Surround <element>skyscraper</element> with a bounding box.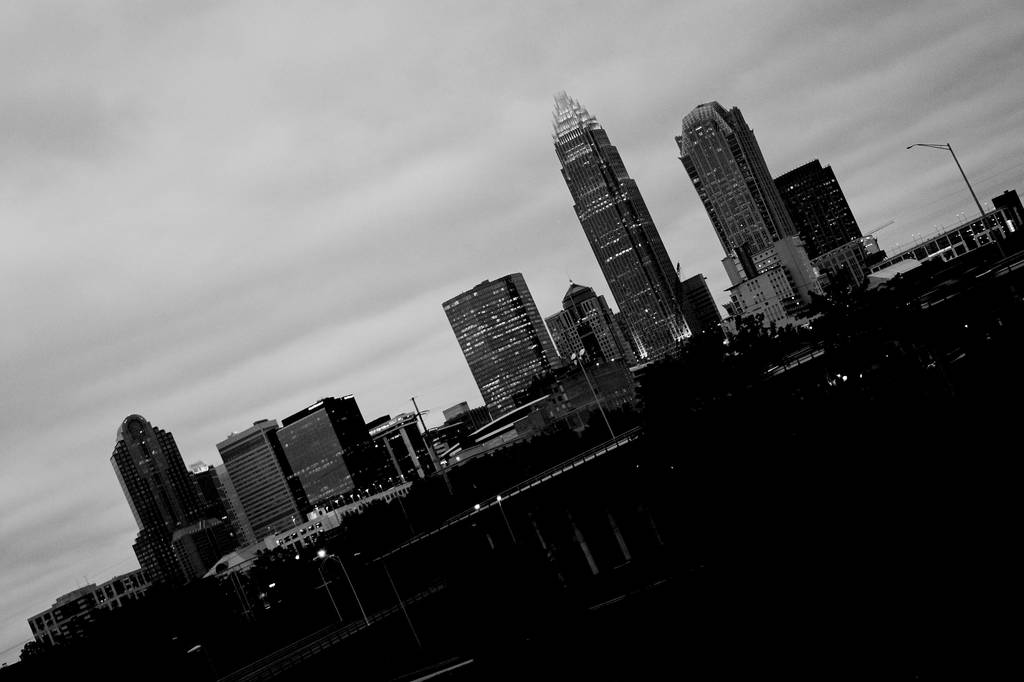
(left=772, top=157, right=868, bottom=257).
